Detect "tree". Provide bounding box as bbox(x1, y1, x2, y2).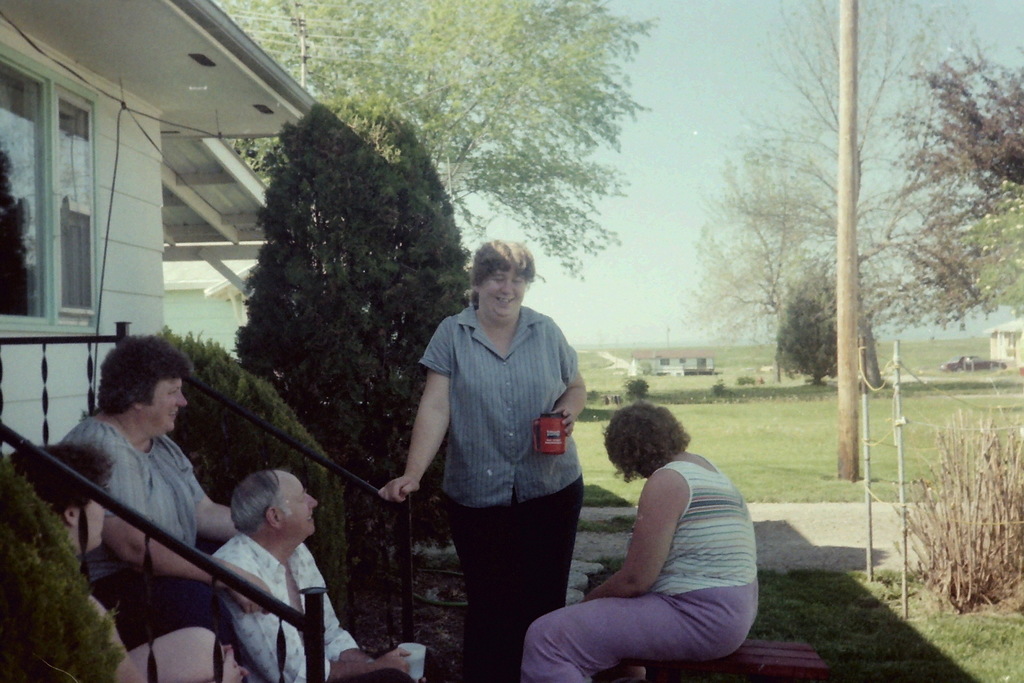
bbox(0, 441, 127, 682).
